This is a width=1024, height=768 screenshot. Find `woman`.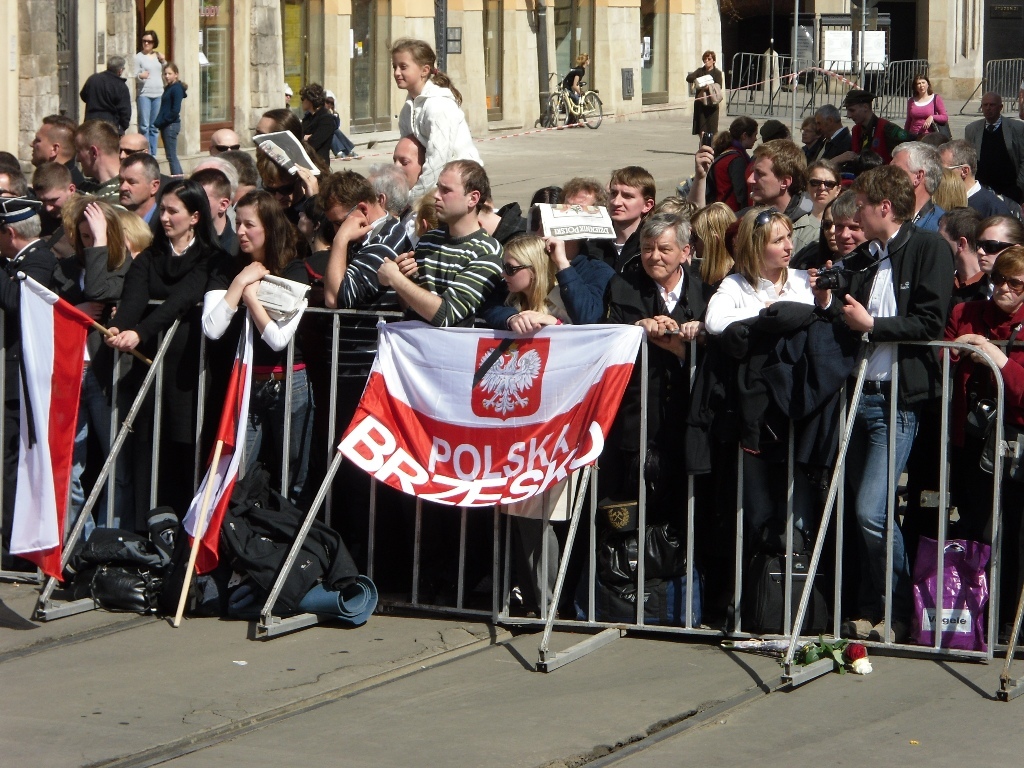
Bounding box: [971, 215, 1023, 285].
